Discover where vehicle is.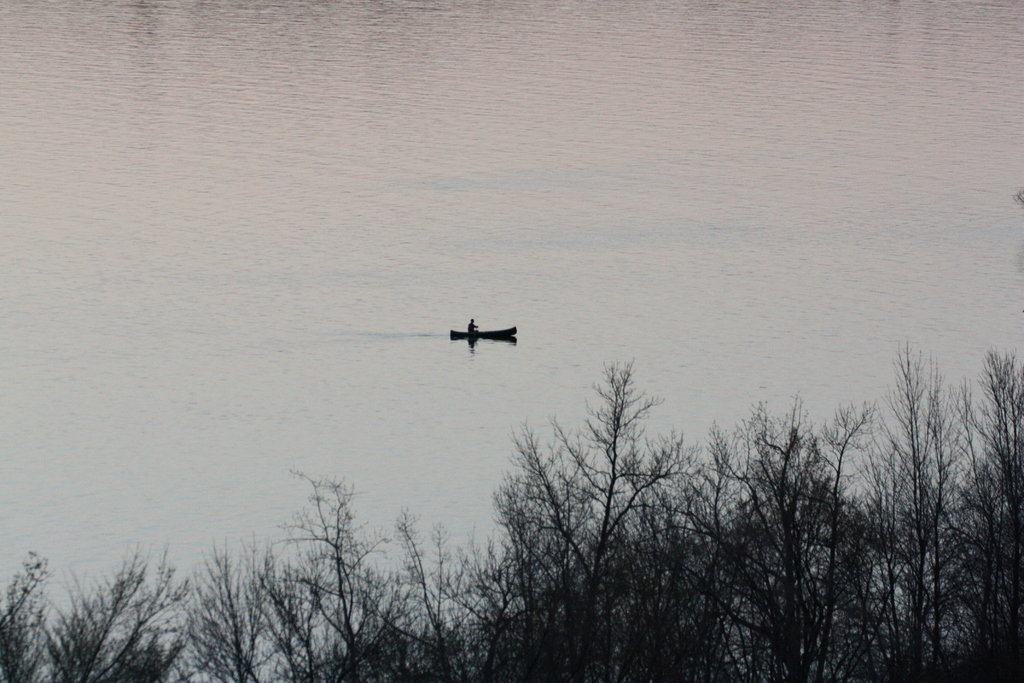
Discovered at locate(449, 325, 517, 340).
